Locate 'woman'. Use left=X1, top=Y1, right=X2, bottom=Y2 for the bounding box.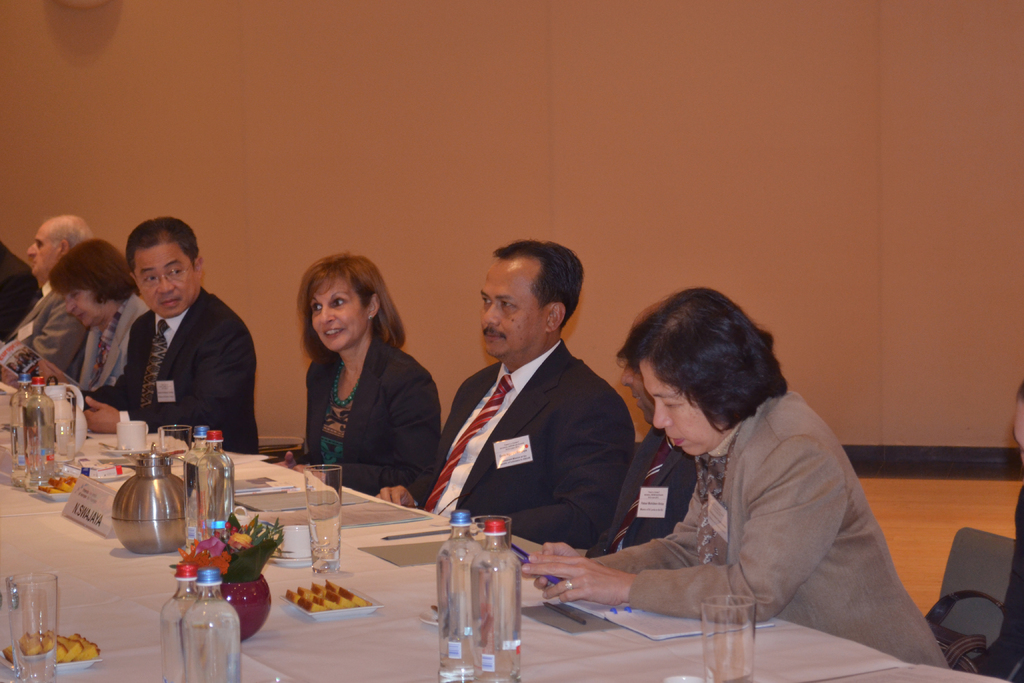
left=20, top=235, right=157, bottom=409.
